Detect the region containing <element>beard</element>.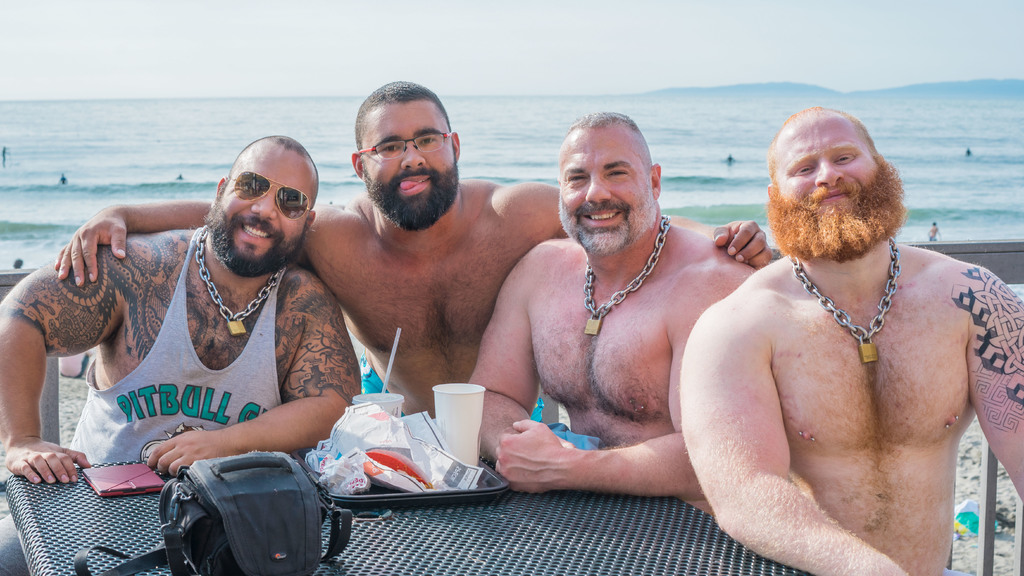
<region>364, 168, 460, 232</region>.
